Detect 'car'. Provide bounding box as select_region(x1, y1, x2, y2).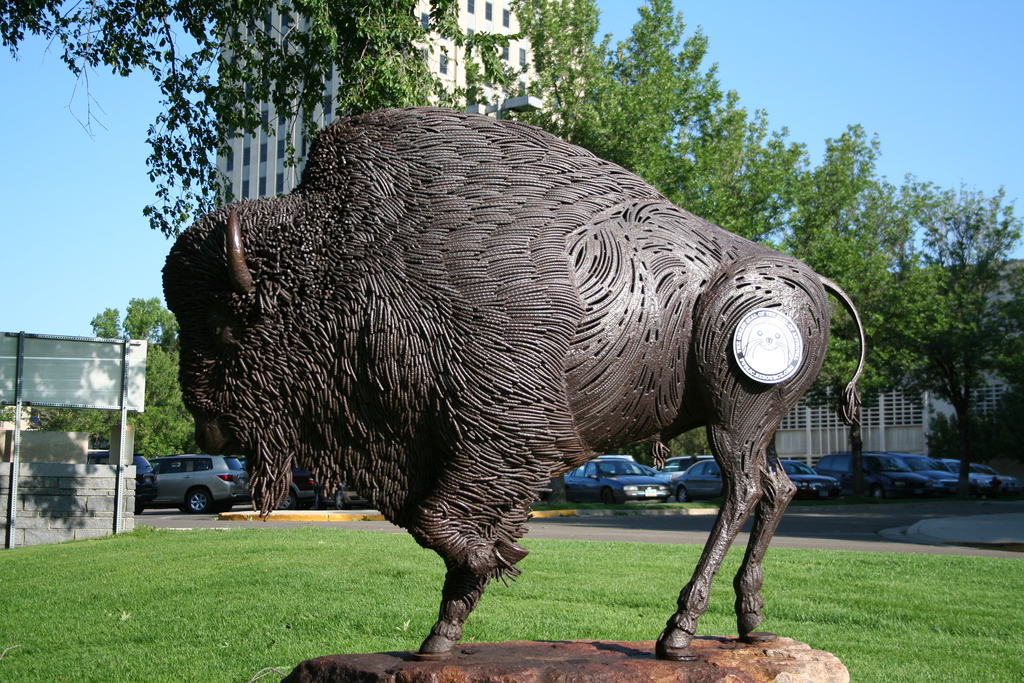
select_region(924, 450, 1017, 496).
